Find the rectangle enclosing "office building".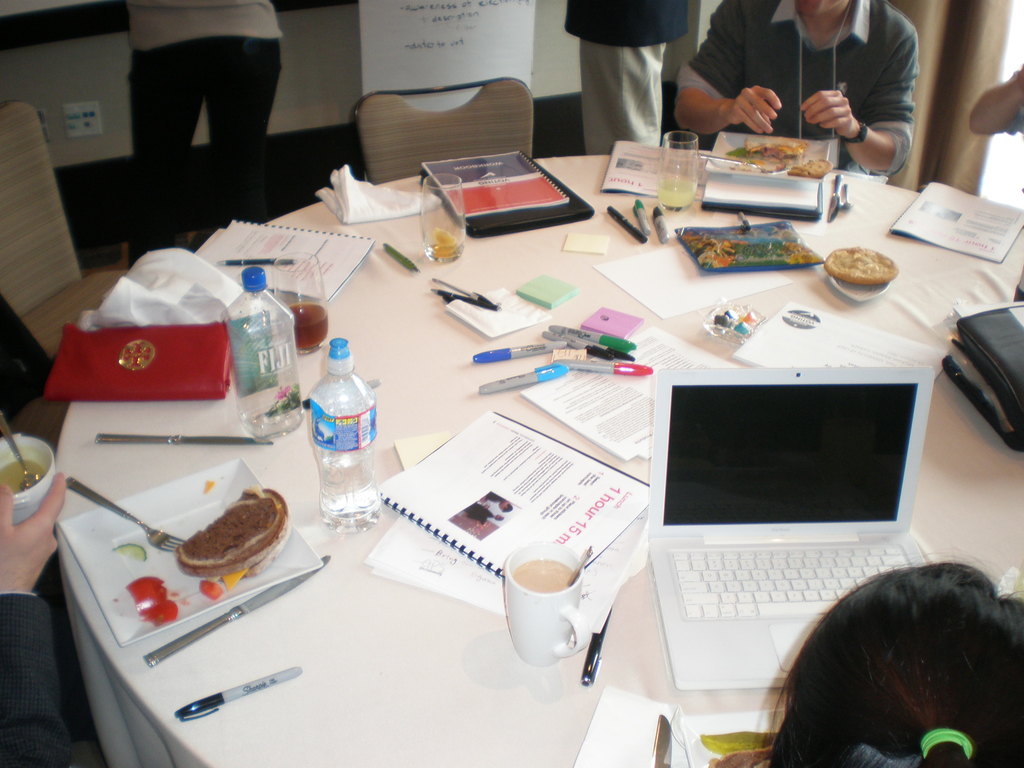
45, 0, 966, 756.
